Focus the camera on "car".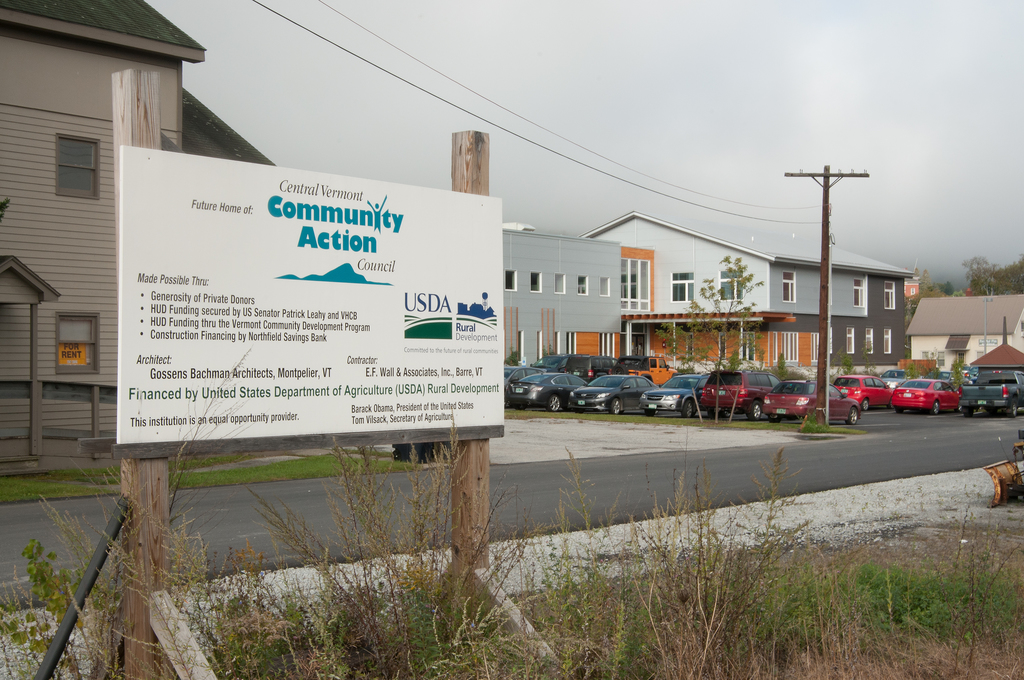
Focus region: [893,381,957,412].
